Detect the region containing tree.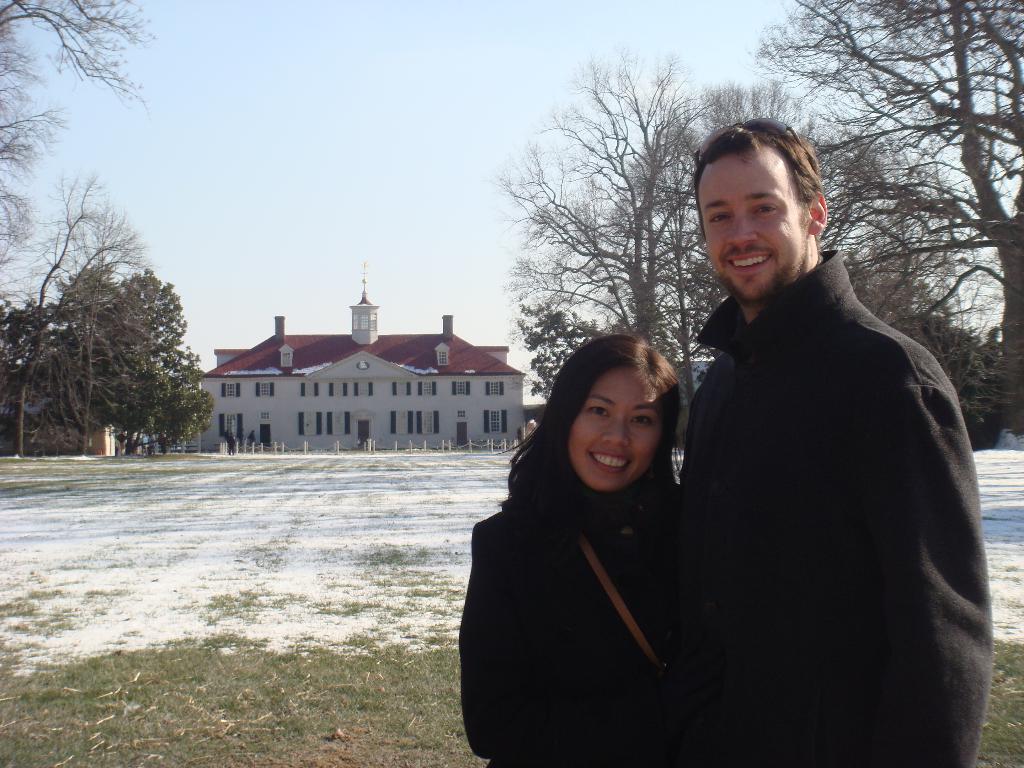
select_region(527, 278, 559, 440).
